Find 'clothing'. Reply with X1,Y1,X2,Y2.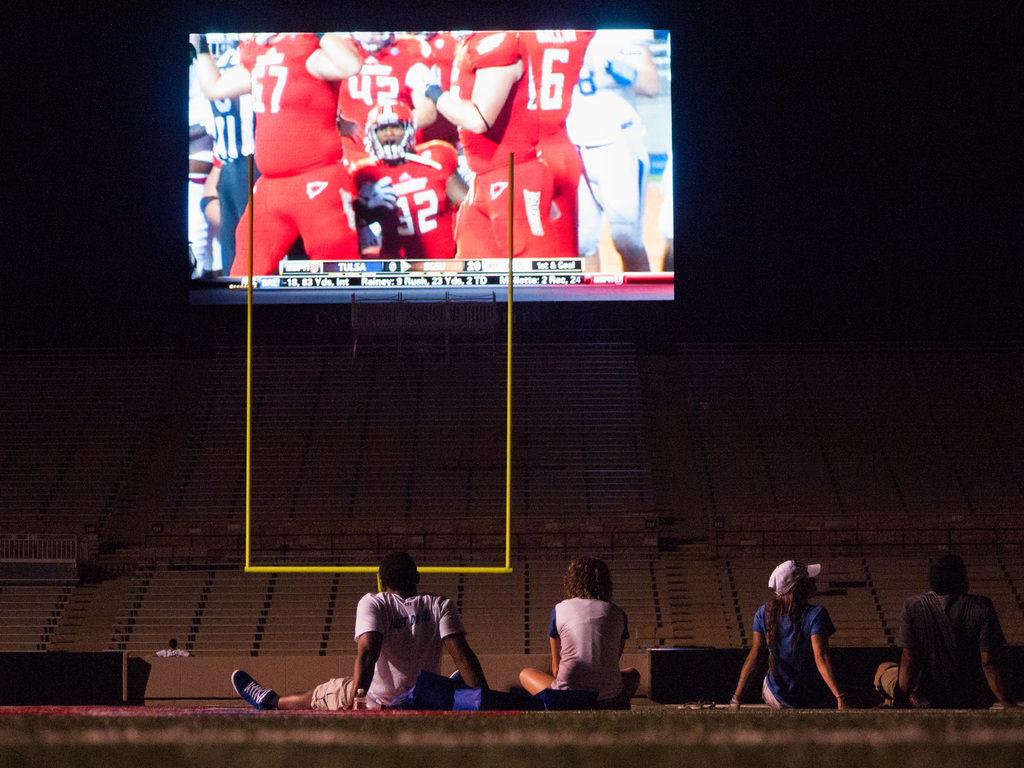
748,596,836,710.
